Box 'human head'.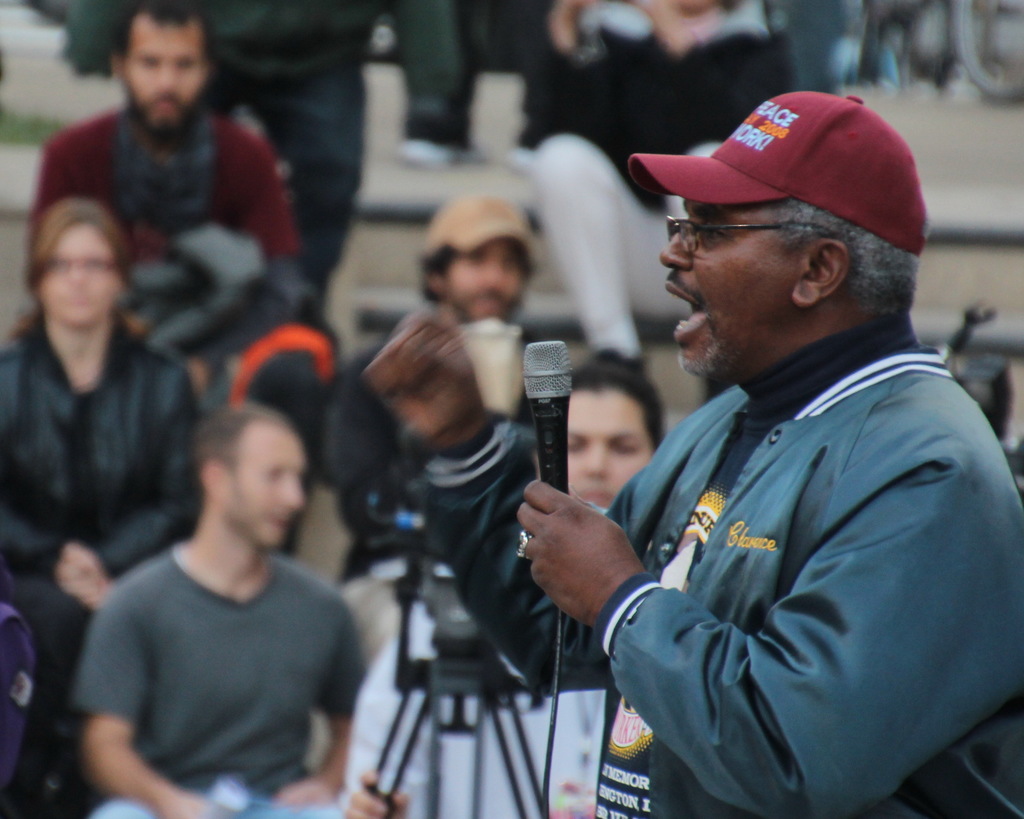
left=28, top=196, right=127, bottom=333.
